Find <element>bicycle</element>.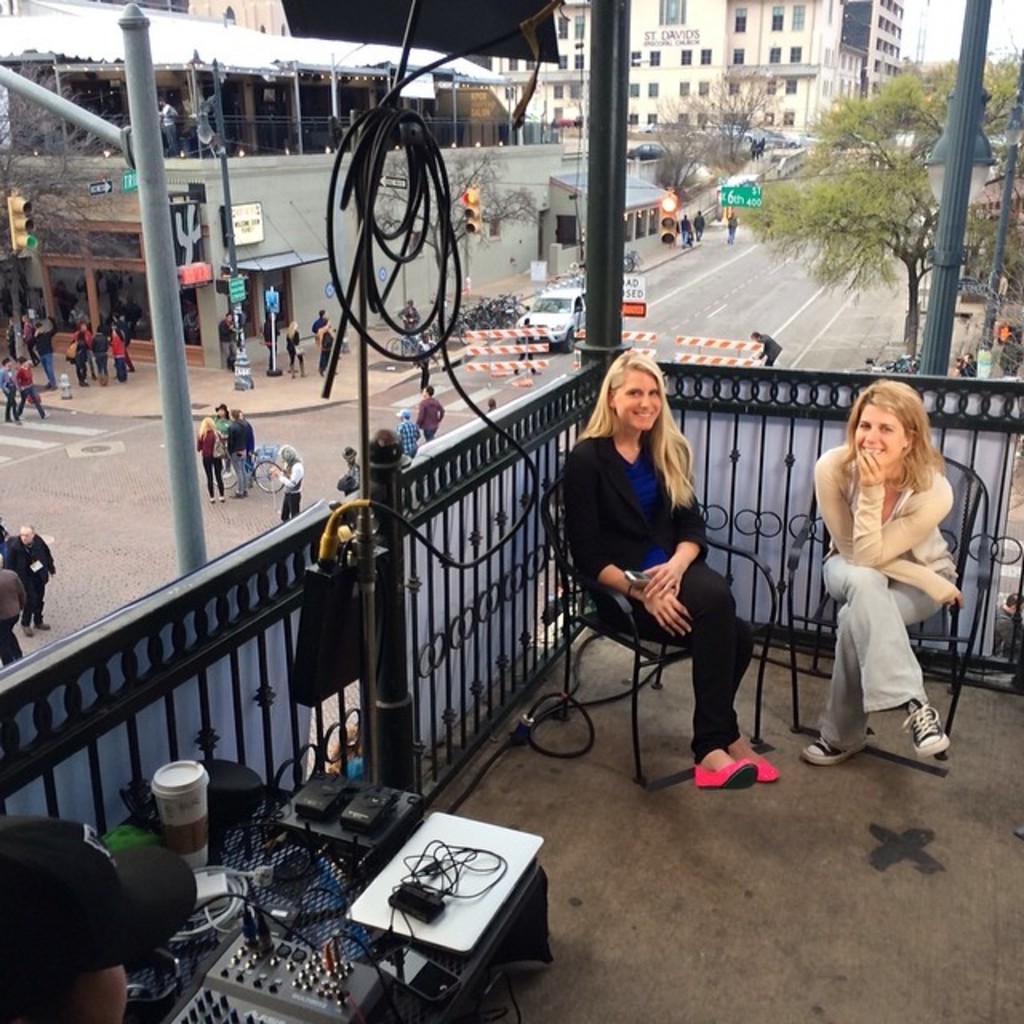
BBox(624, 246, 645, 272).
